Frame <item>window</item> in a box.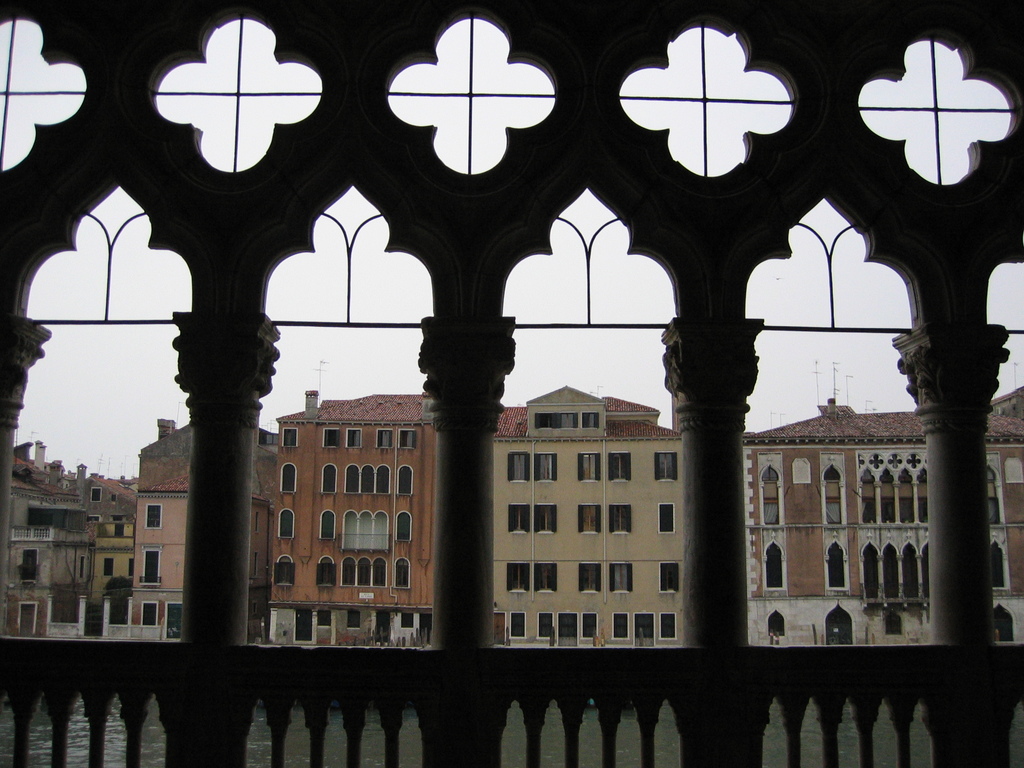
[920,495,928,524].
